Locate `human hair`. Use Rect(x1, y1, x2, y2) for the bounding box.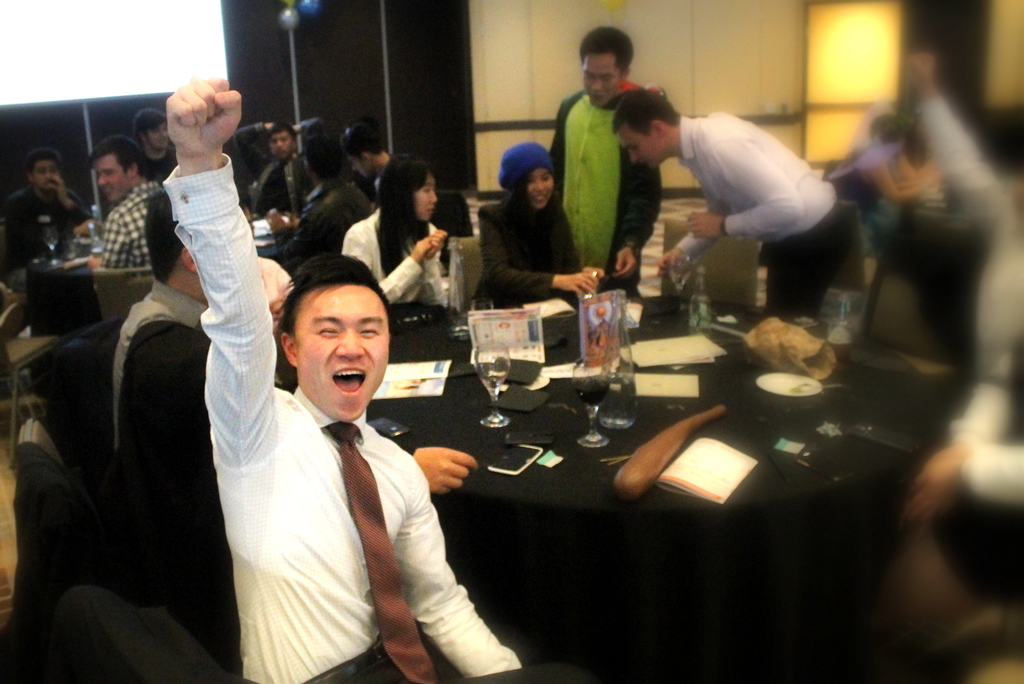
Rect(580, 25, 634, 79).
